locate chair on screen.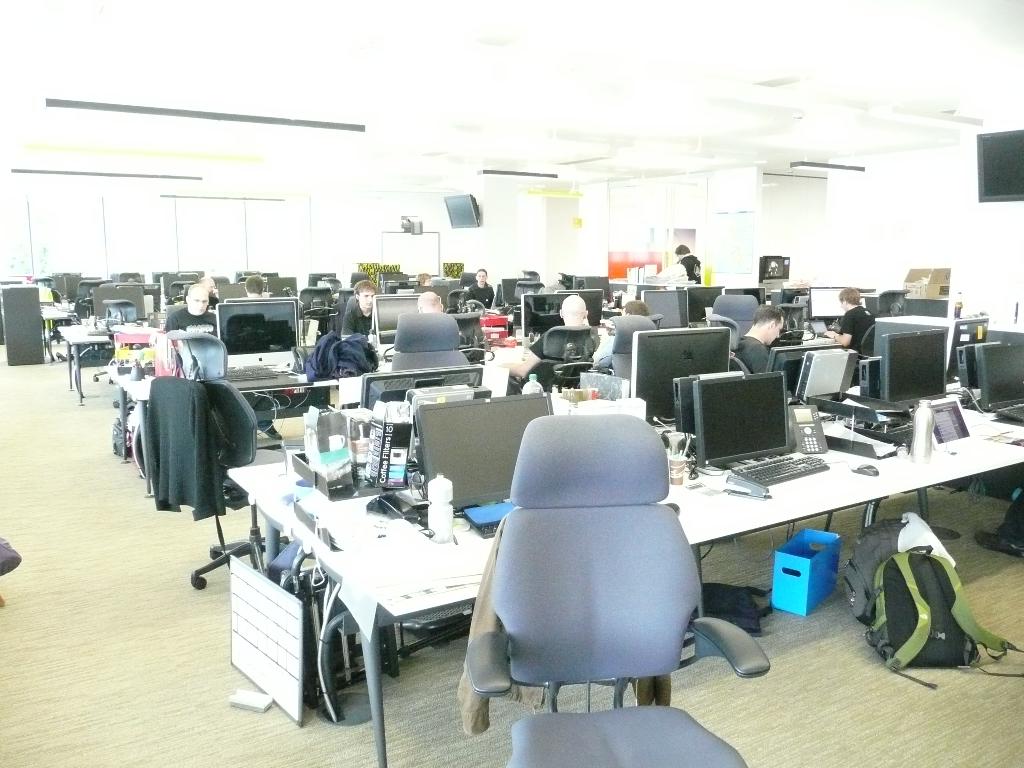
On screen at (769, 301, 803, 341).
